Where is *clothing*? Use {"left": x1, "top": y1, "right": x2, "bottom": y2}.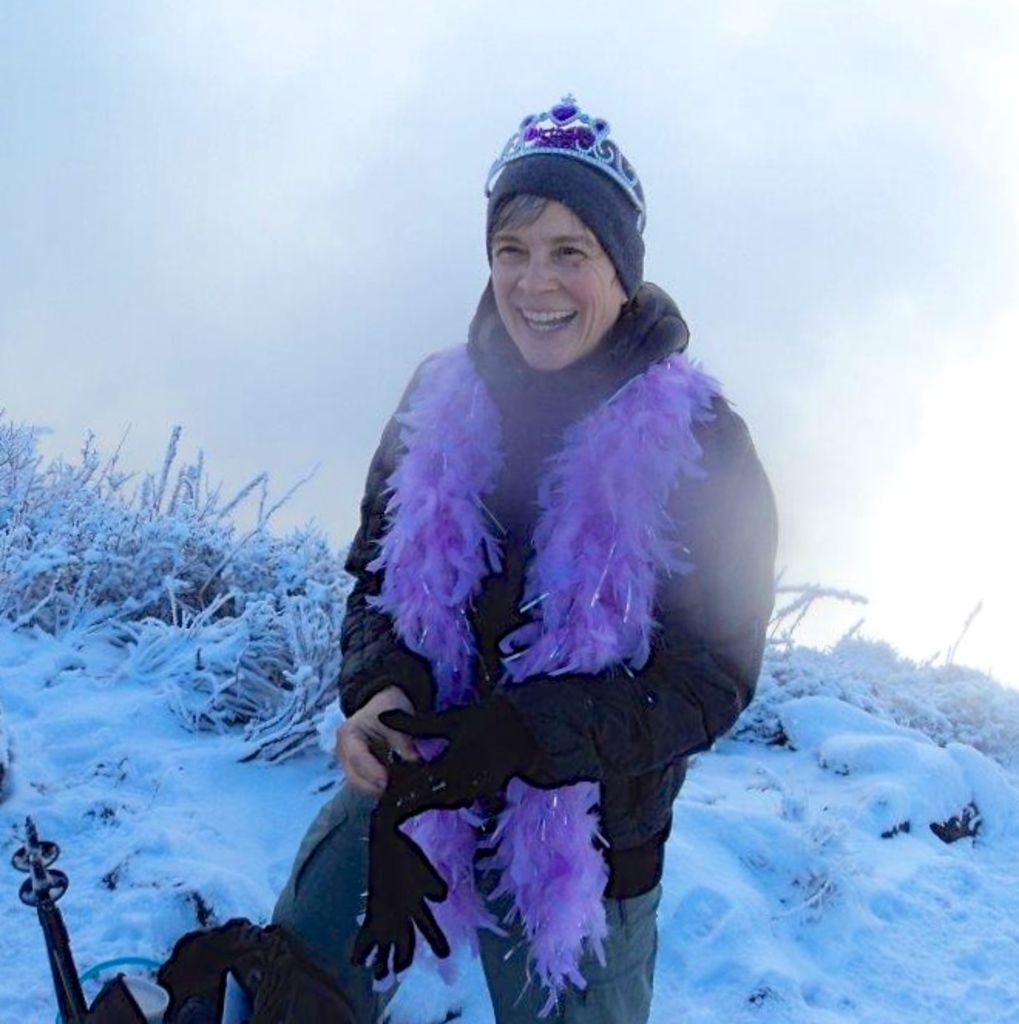
{"left": 225, "top": 275, "right": 772, "bottom": 1022}.
